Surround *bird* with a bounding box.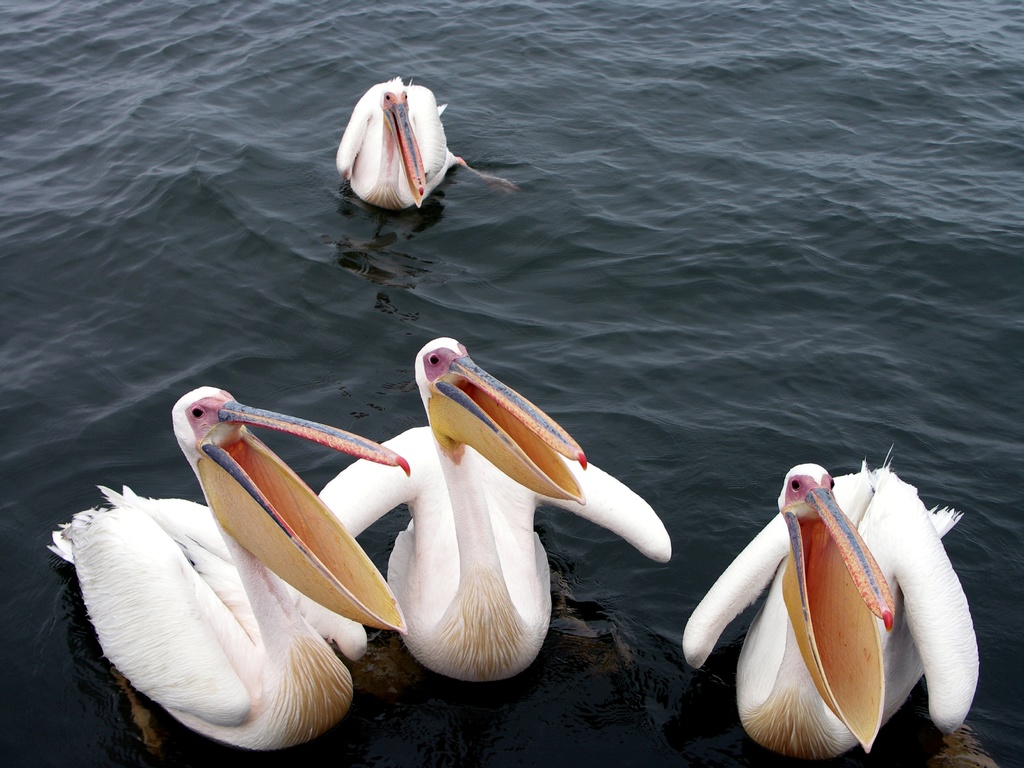
[338, 76, 467, 214].
